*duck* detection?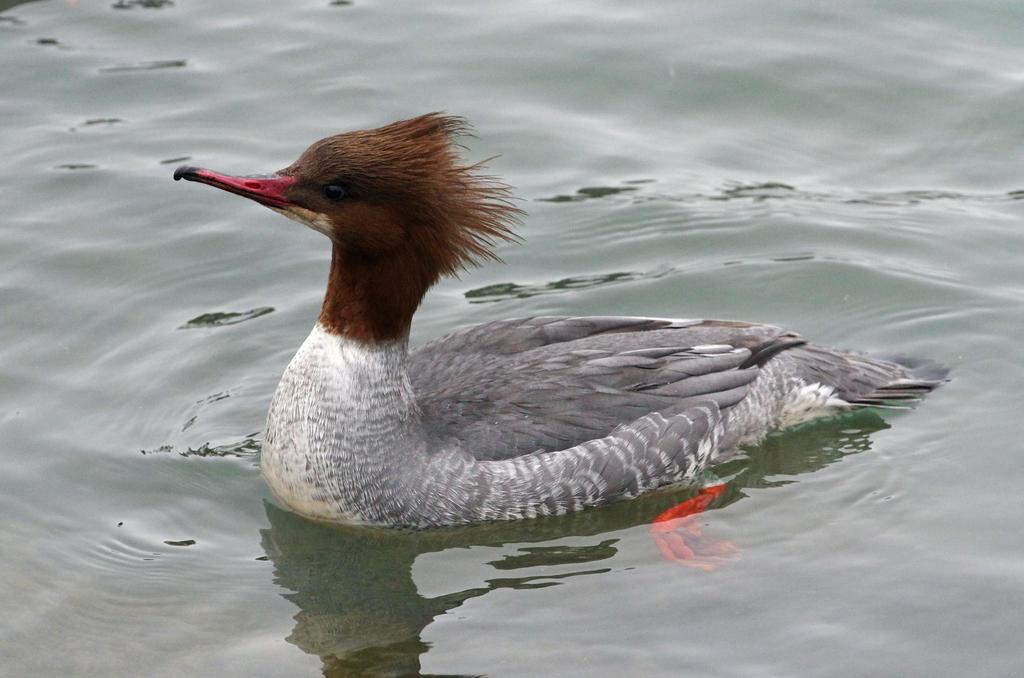
166,111,936,572
